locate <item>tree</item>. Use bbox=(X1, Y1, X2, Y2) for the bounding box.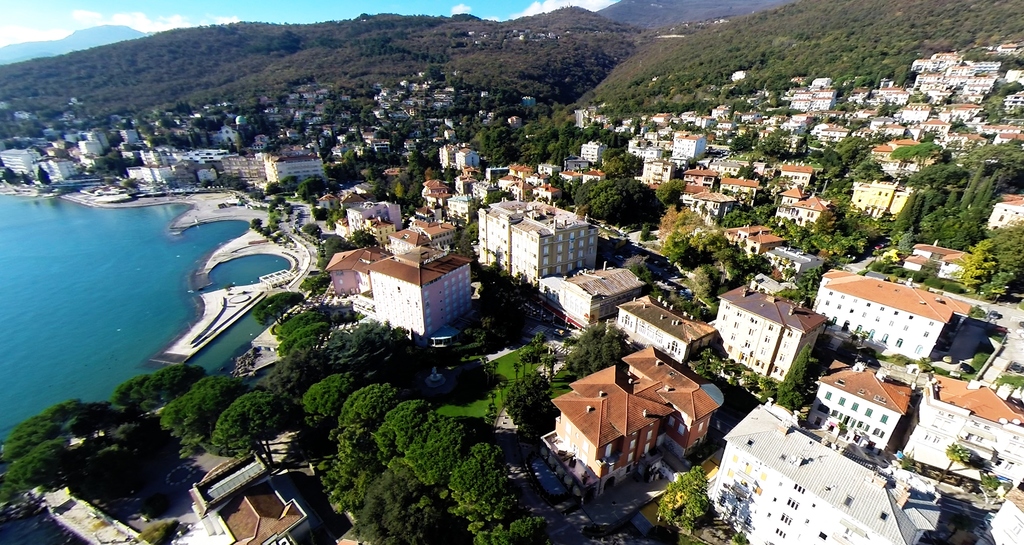
bbox=(728, 136, 753, 161).
